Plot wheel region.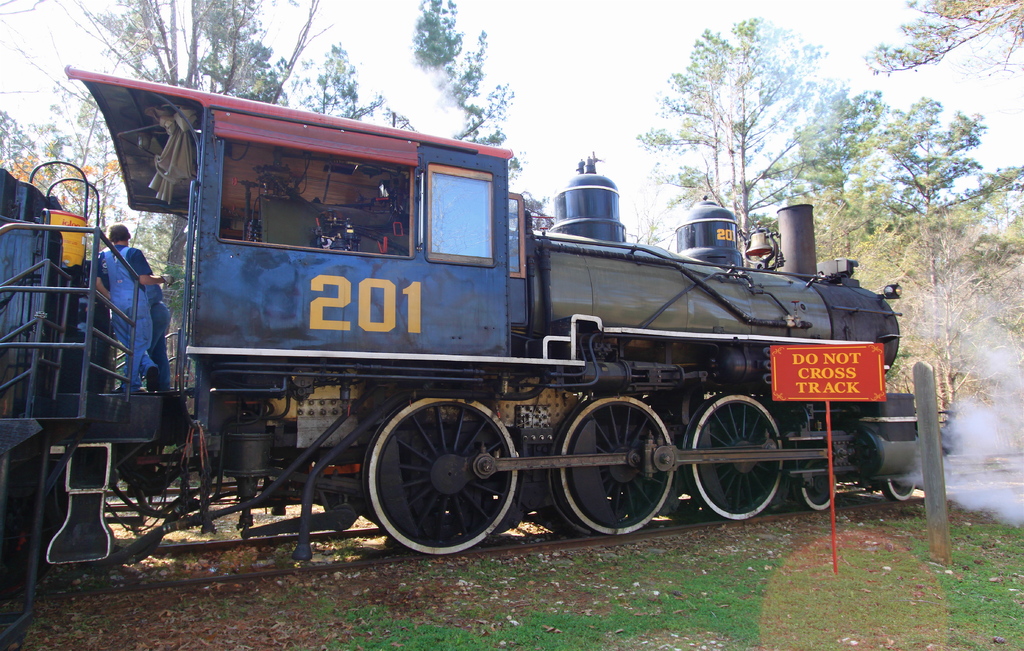
Plotted at box(684, 394, 783, 521).
